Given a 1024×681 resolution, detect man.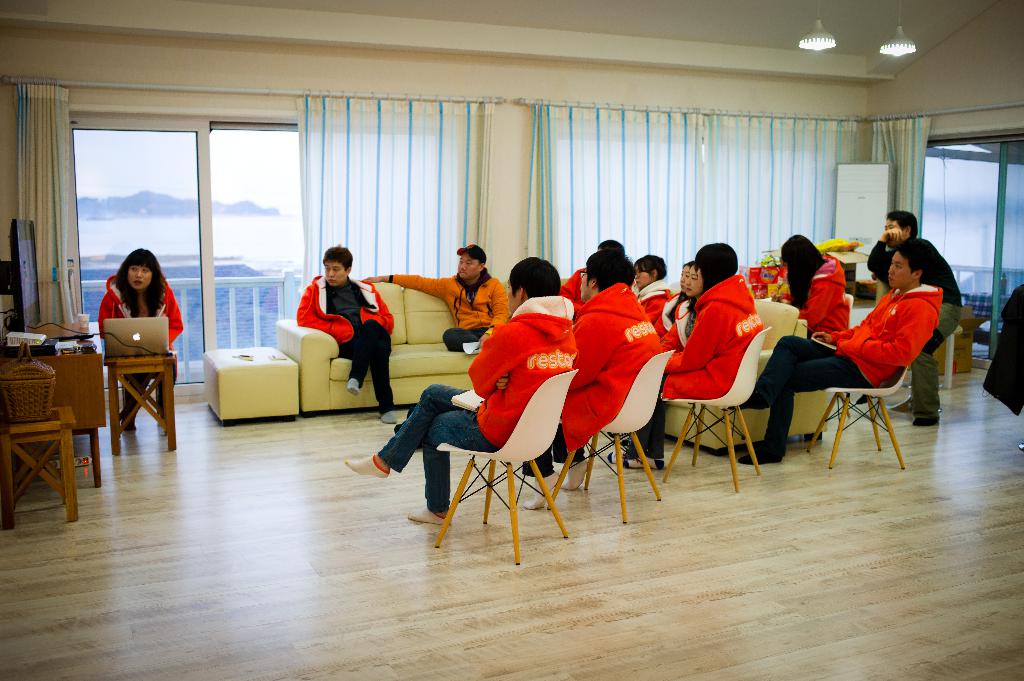
rect(518, 241, 666, 506).
